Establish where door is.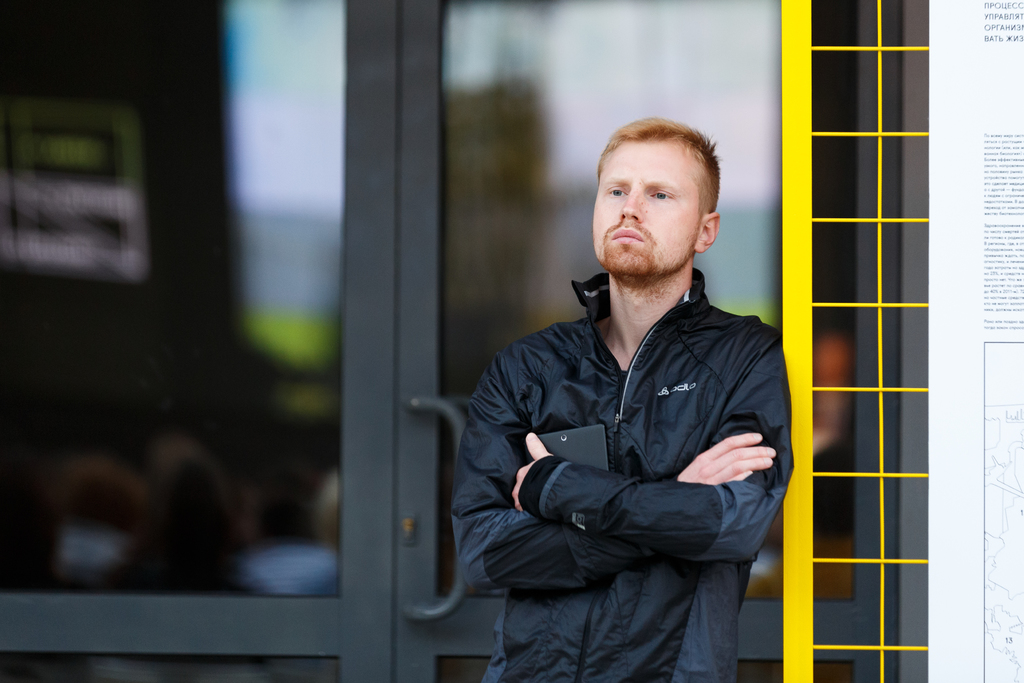
Established at [x1=0, y1=0, x2=905, y2=682].
